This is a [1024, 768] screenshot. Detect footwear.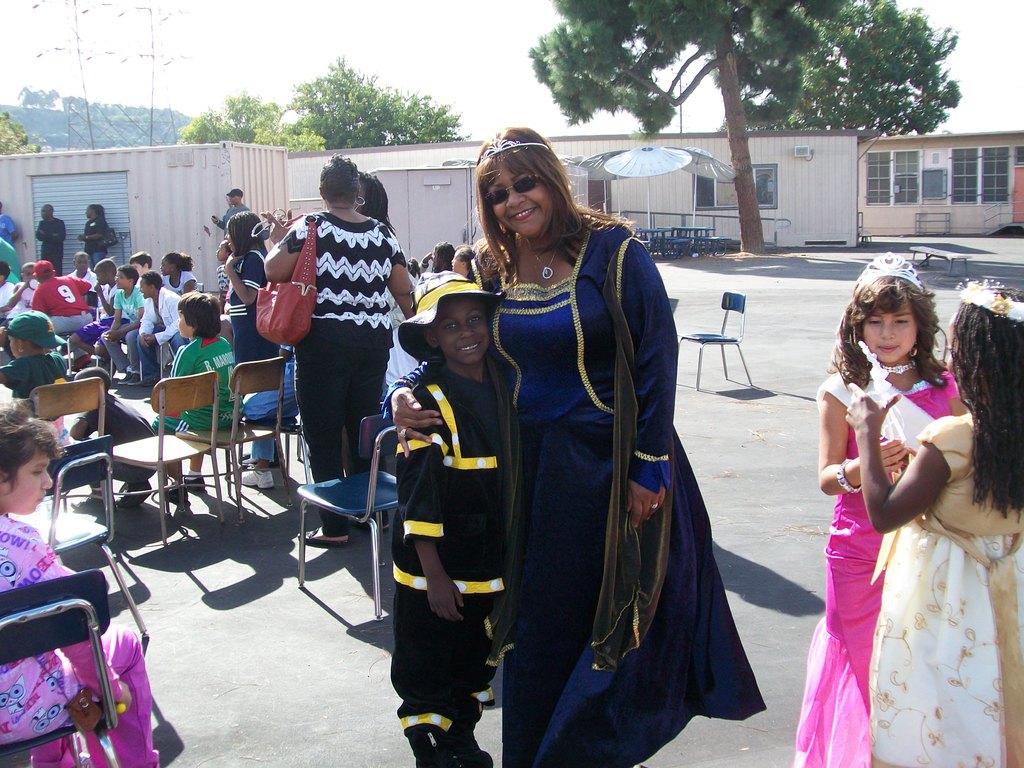
(x1=77, y1=489, x2=104, y2=510).
